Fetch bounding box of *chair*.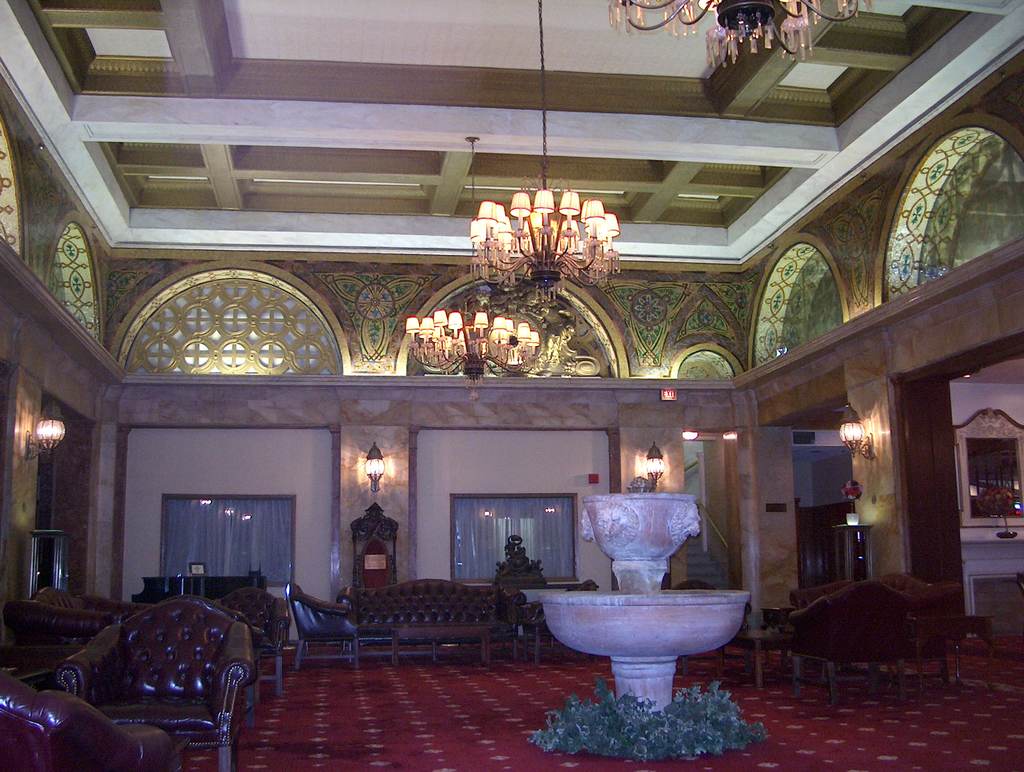
Bbox: region(509, 579, 599, 661).
